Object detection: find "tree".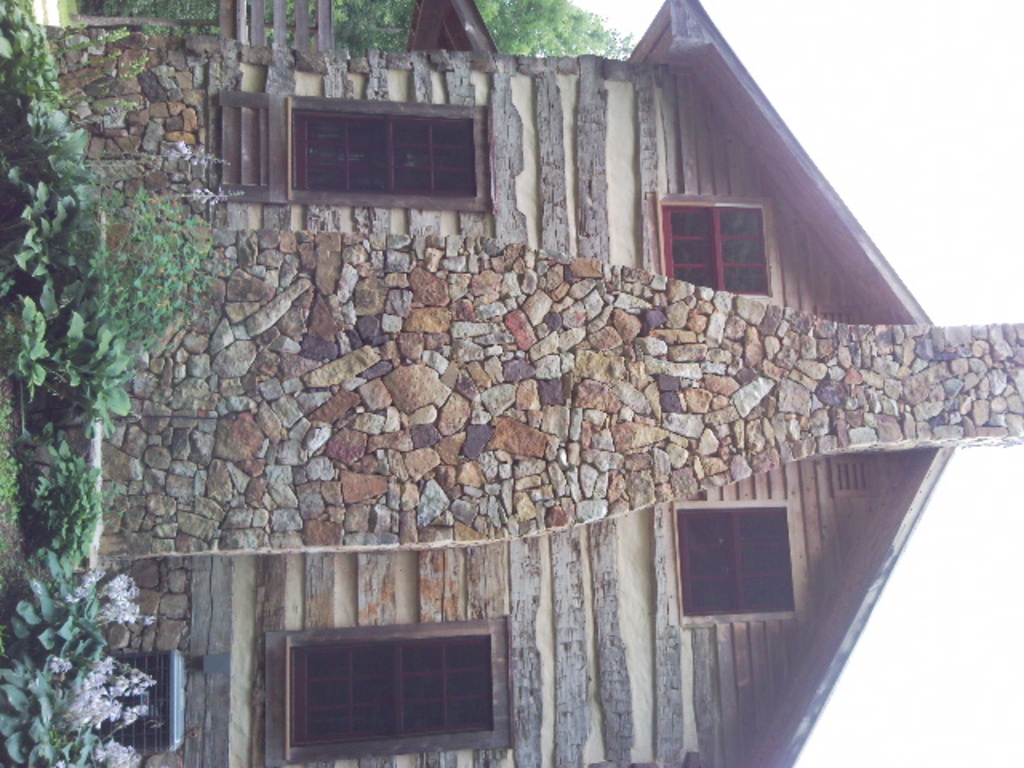
Rect(85, 0, 638, 67).
